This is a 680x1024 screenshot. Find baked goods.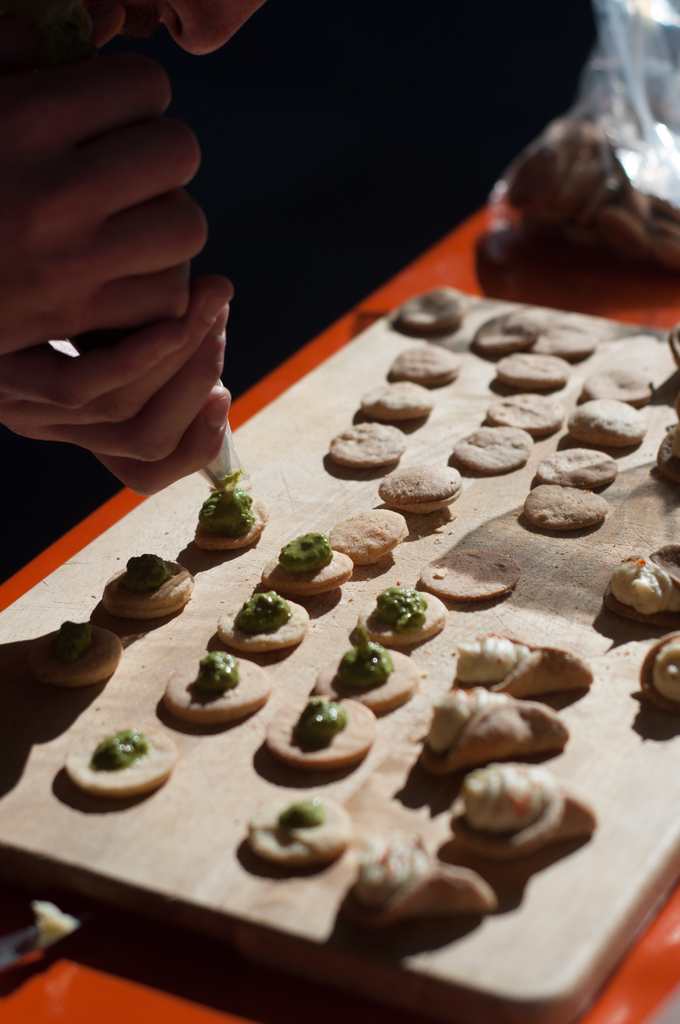
Bounding box: select_region(357, 385, 434, 422).
